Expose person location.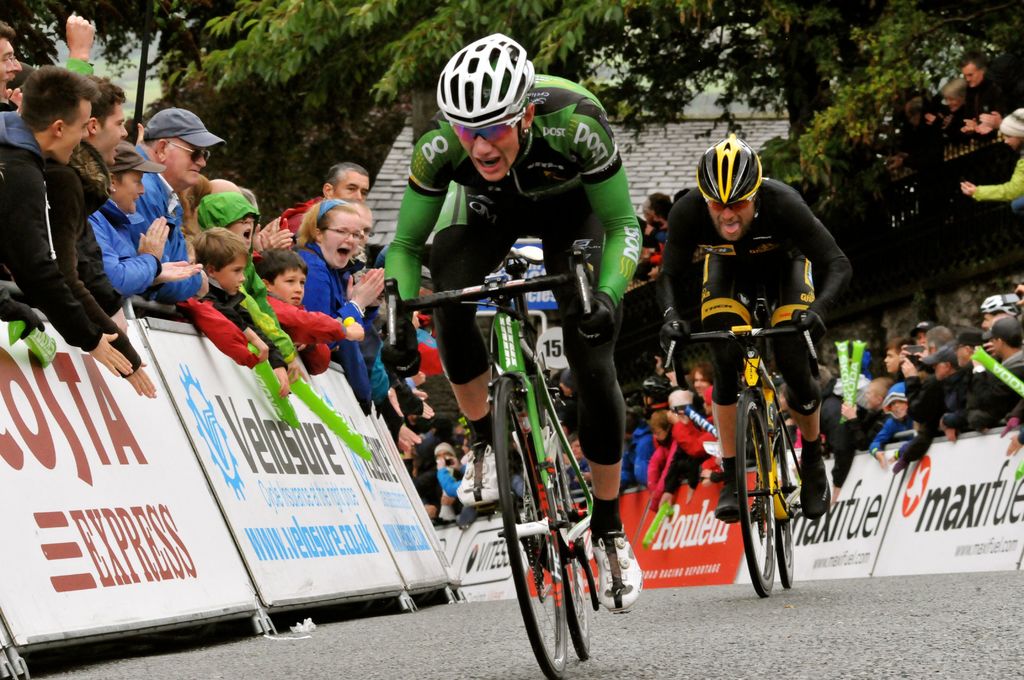
Exposed at {"x1": 96, "y1": 145, "x2": 180, "y2": 302}.
